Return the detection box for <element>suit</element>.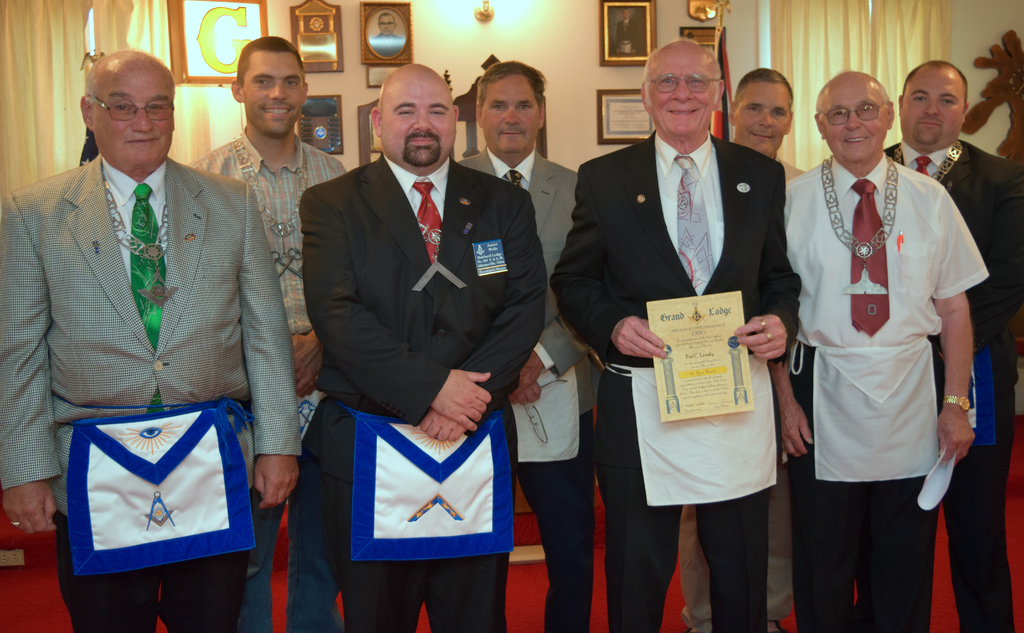
<bbox>618, 17, 640, 58</bbox>.
